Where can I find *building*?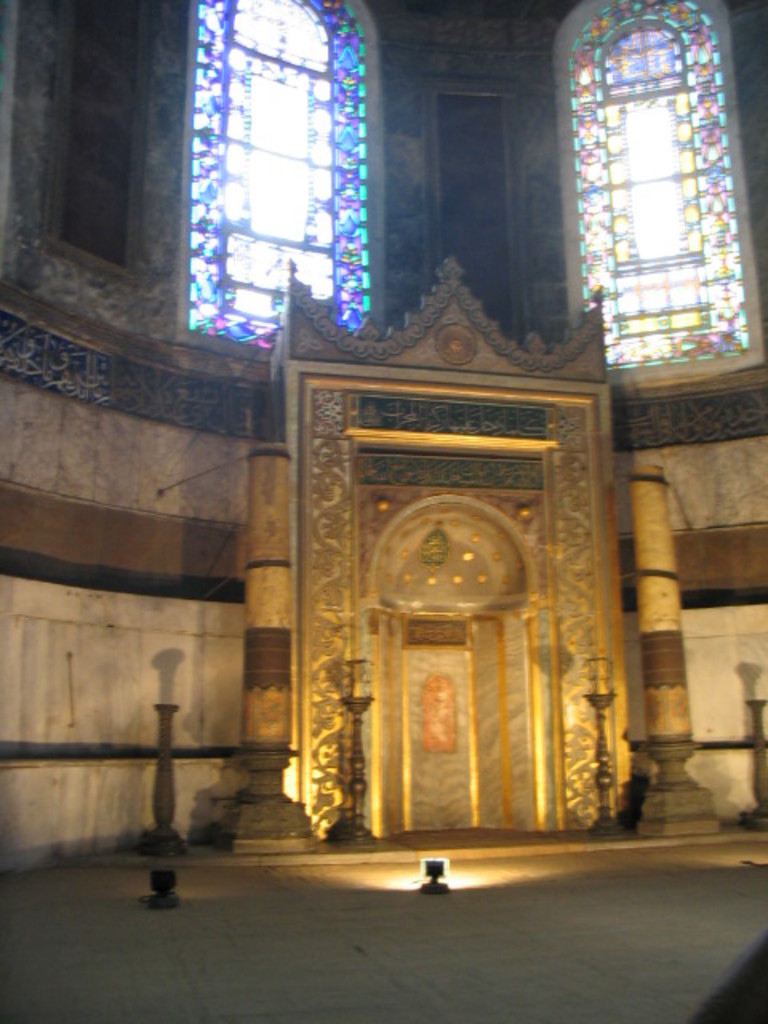
You can find it at x1=0, y1=0, x2=766, y2=1022.
